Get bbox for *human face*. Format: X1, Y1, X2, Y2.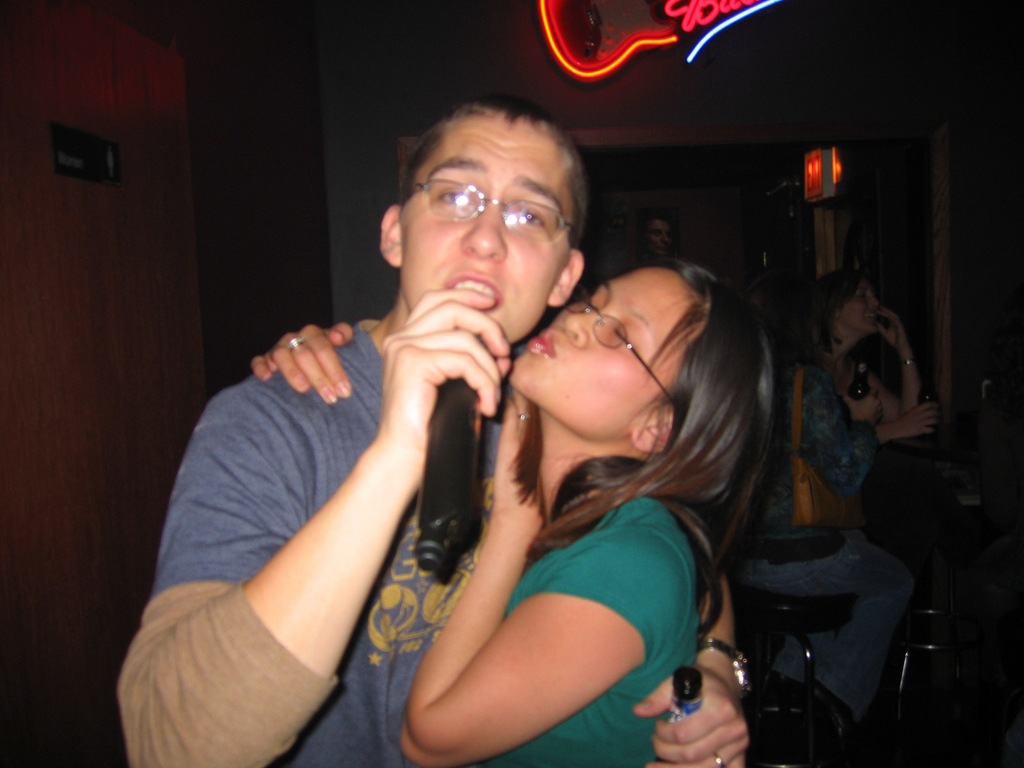
399, 122, 578, 341.
